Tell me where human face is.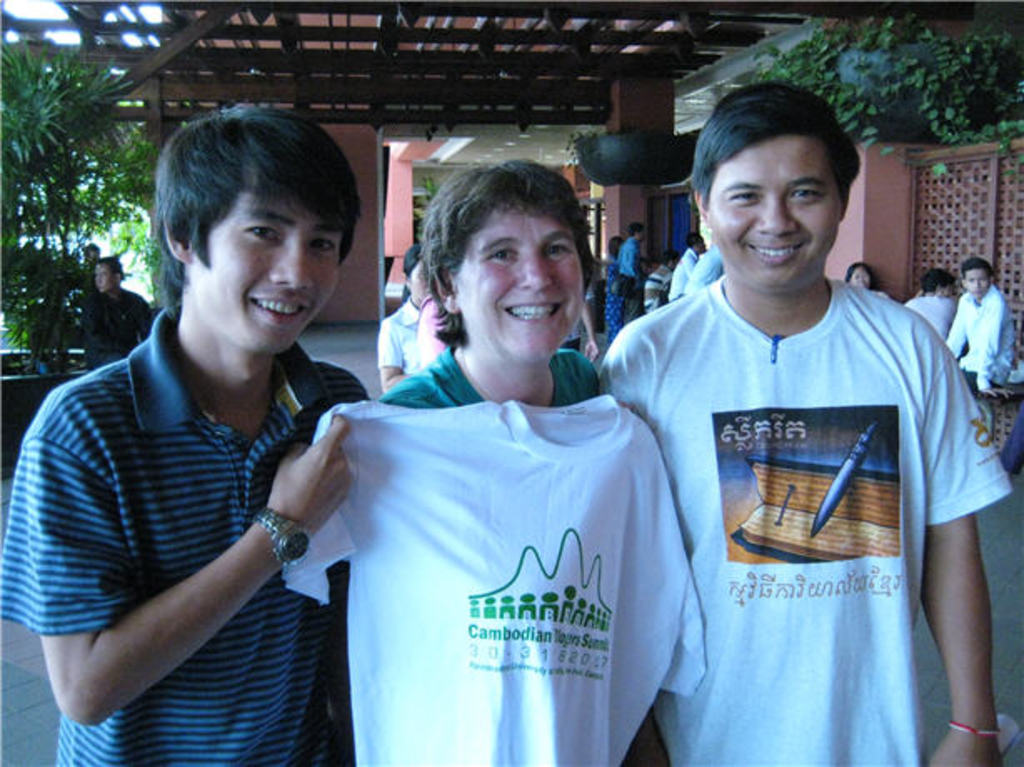
human face is at BBox(712, 135, 841, 287).
